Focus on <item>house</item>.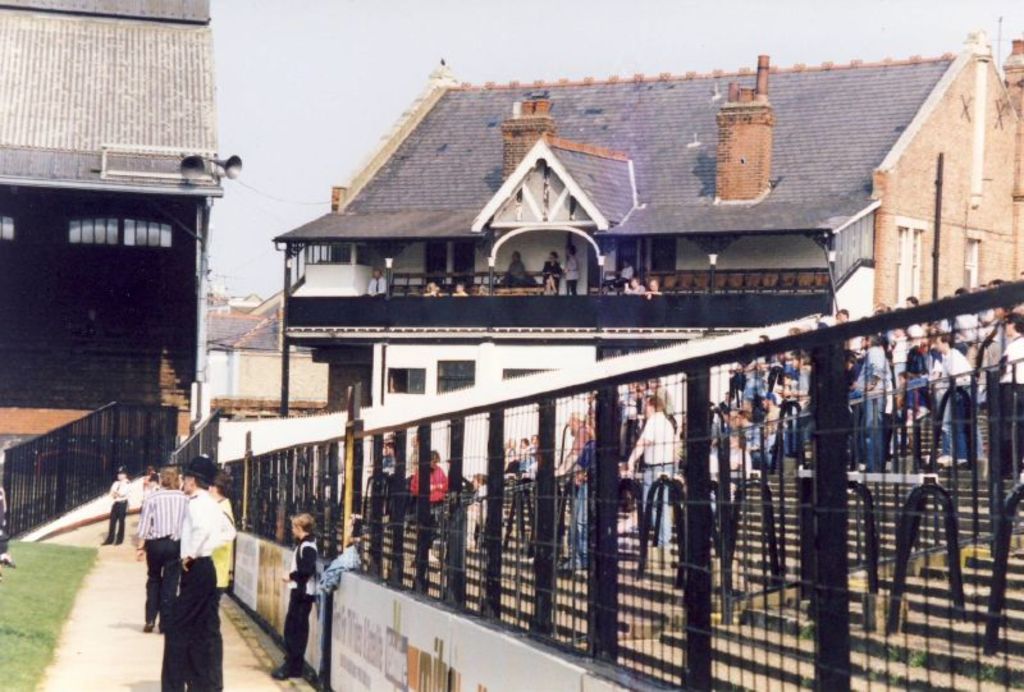
Focused at x1=268, y1=29, x2=1023, y2=480.
